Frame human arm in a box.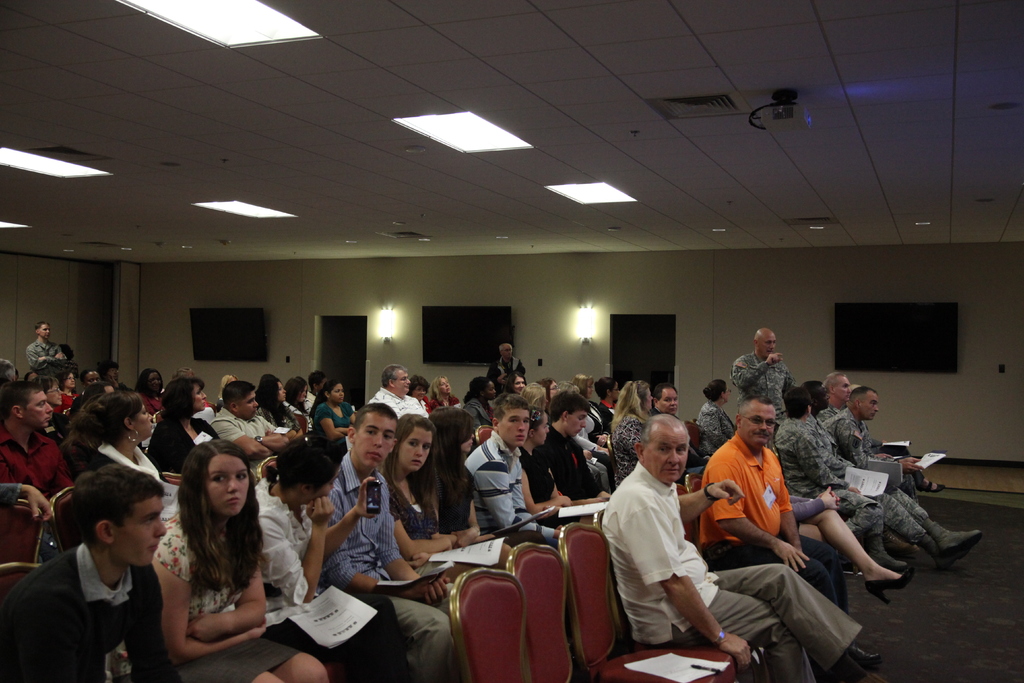
(549,466,566,495).
